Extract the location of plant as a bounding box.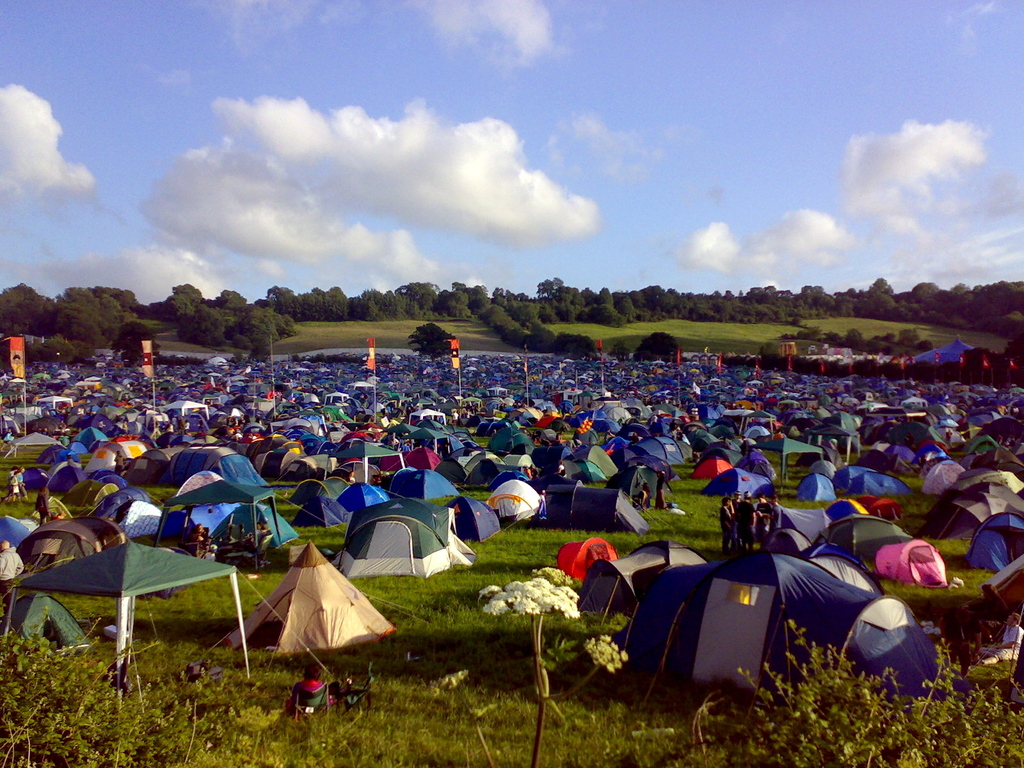
595/431/605/448.
